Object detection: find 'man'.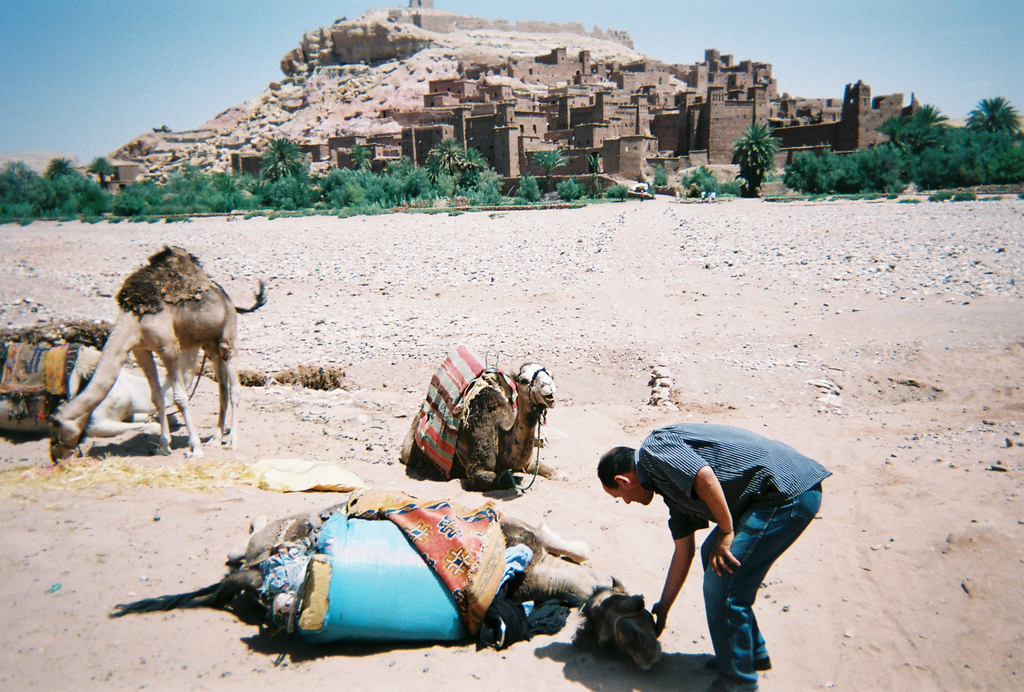
pyautogui.locateOnScreen(594, 411, 836, 674).
